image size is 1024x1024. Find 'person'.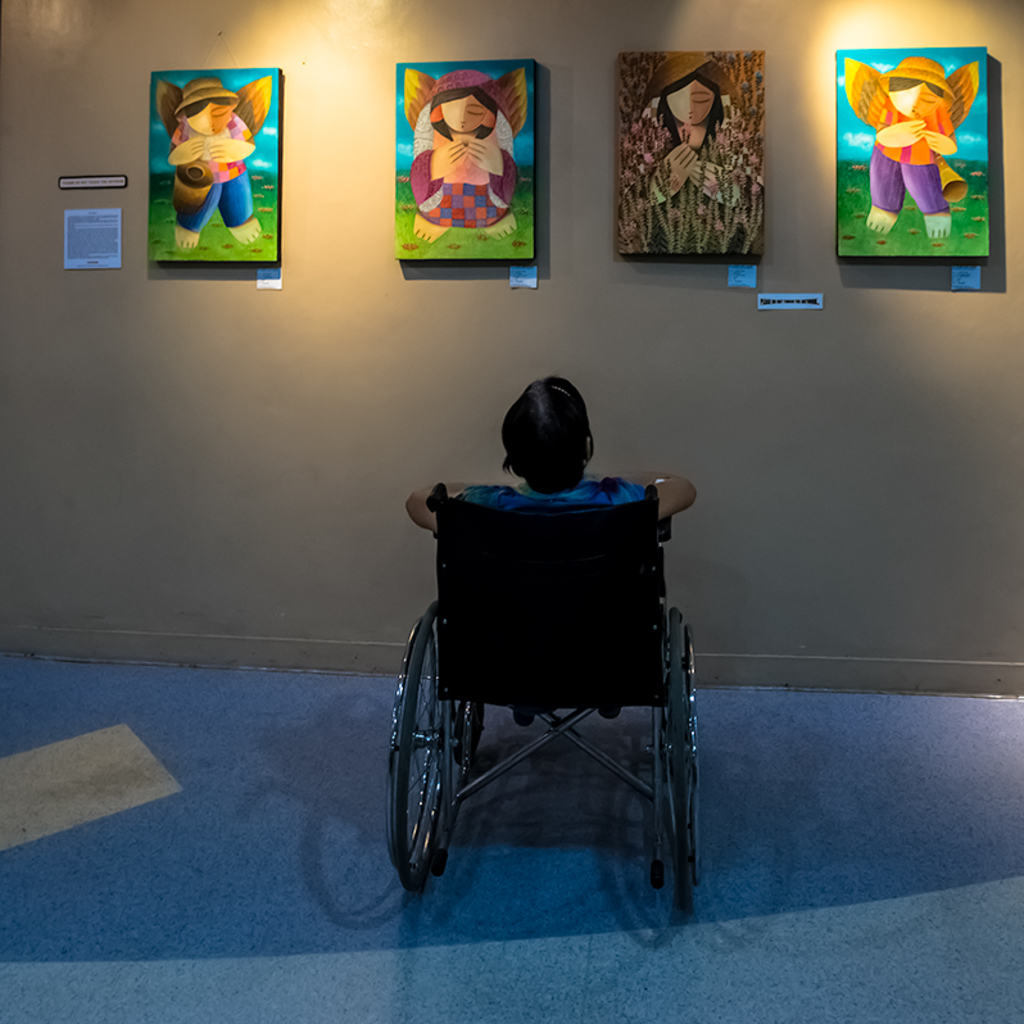
bbox=(166, 77, 264, 250).
